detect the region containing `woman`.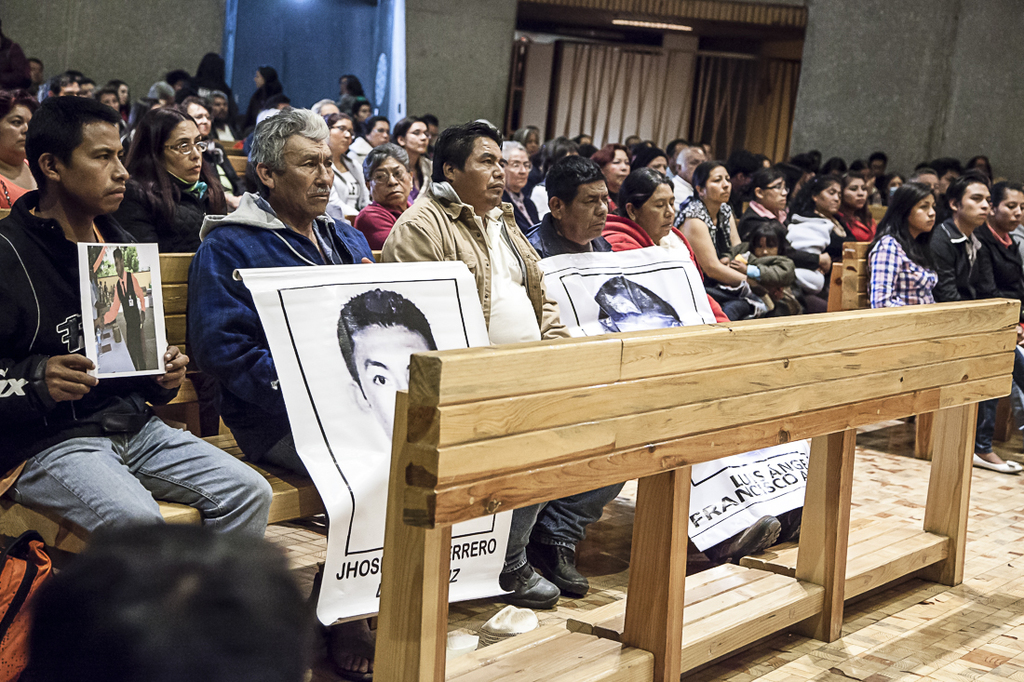
[324,113,358,216].
